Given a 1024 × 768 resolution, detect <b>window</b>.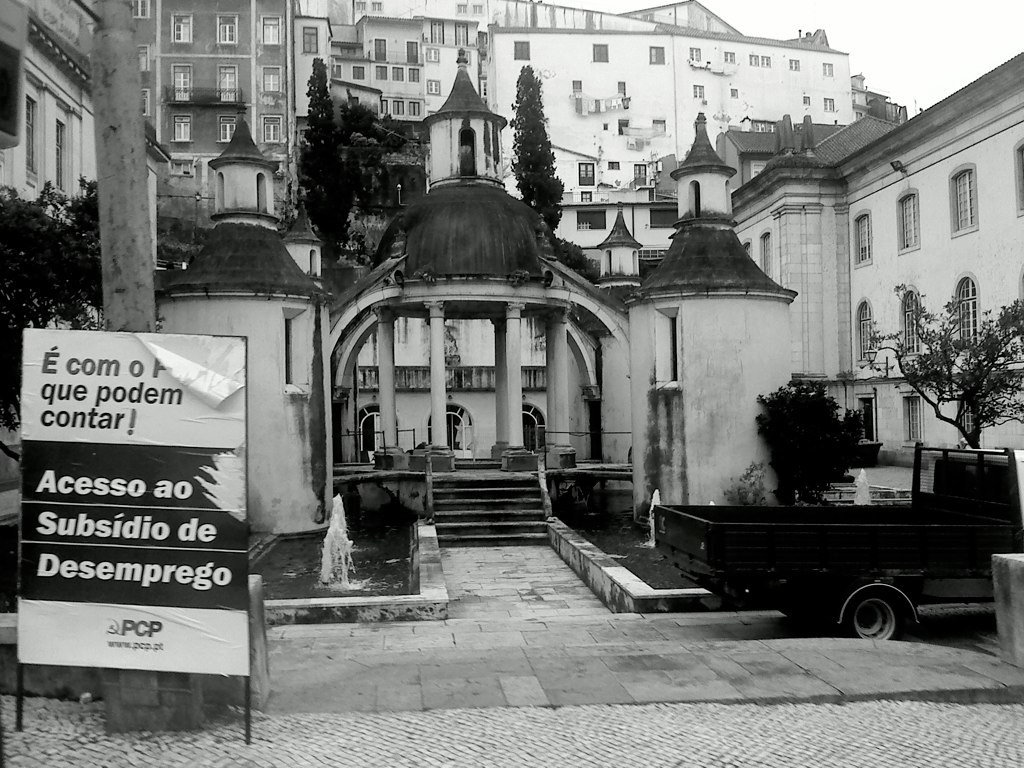
bbox=(1010, 142, 1023, 220).
